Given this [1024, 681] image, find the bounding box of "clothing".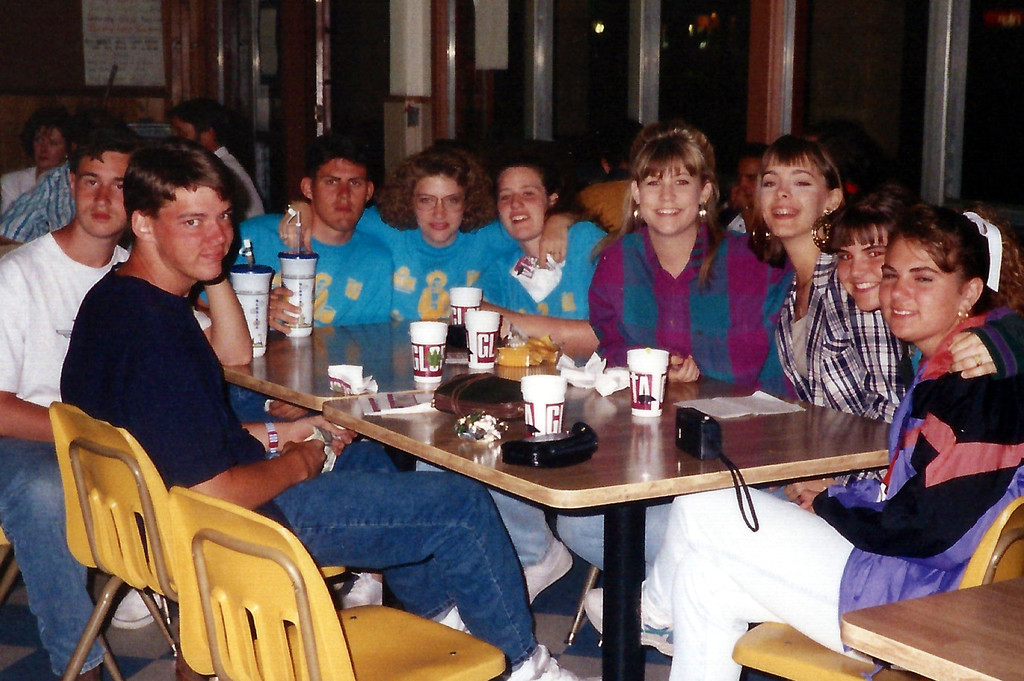
56/257/539/661.
